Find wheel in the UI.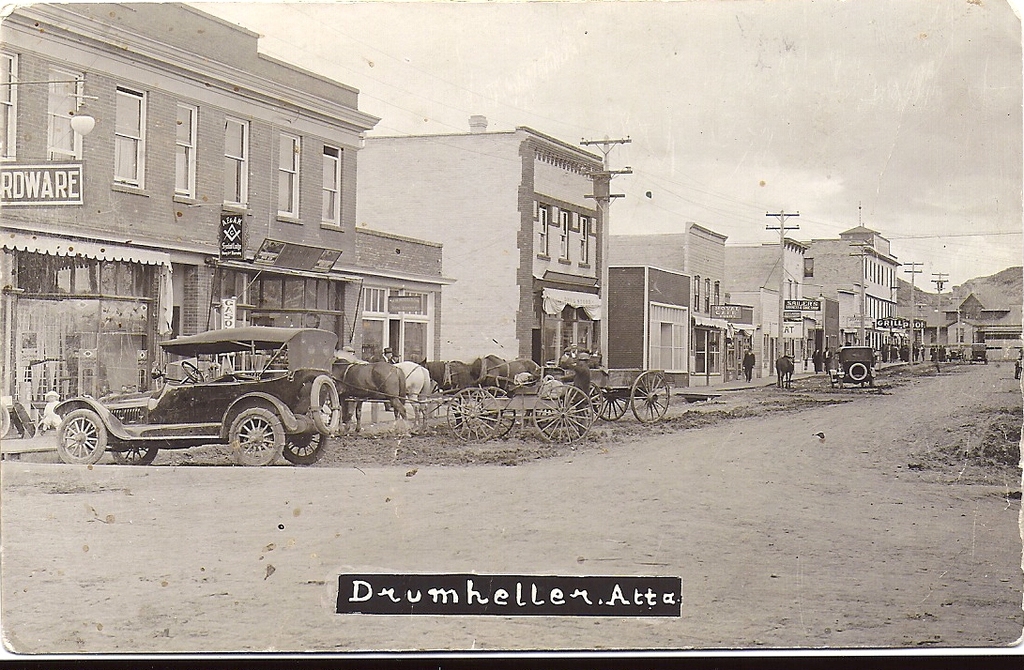
UI element at x1=1014, y1=368, x2=1019, y2=379.
